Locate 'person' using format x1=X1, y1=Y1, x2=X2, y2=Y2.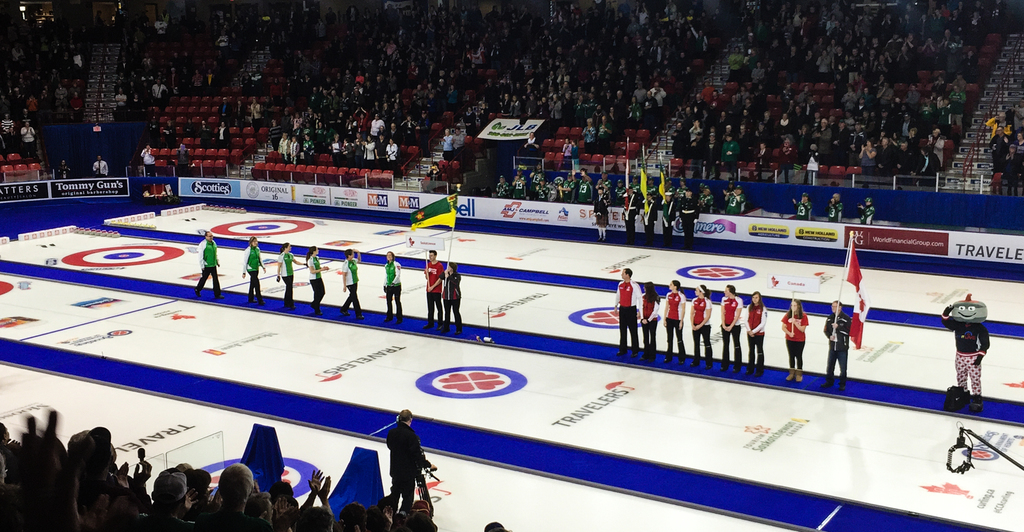
x1=141, y1=143, x2=158, y2=175.
